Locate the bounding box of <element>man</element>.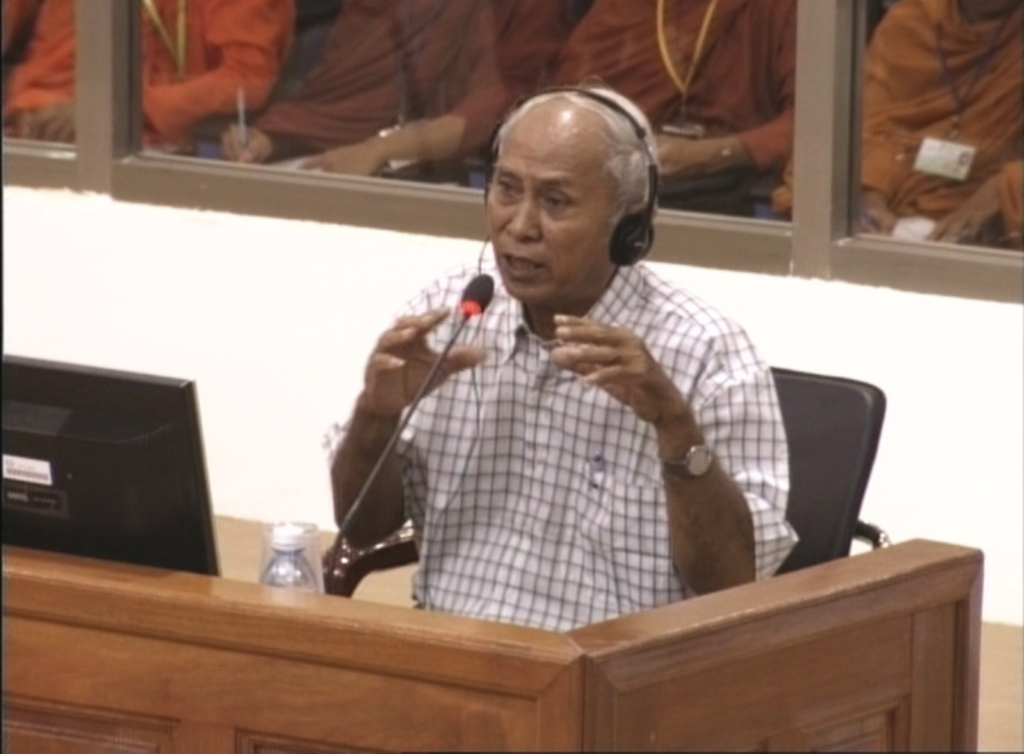
Bounding box: (left=2, top=0, right=301, bottom=148).
